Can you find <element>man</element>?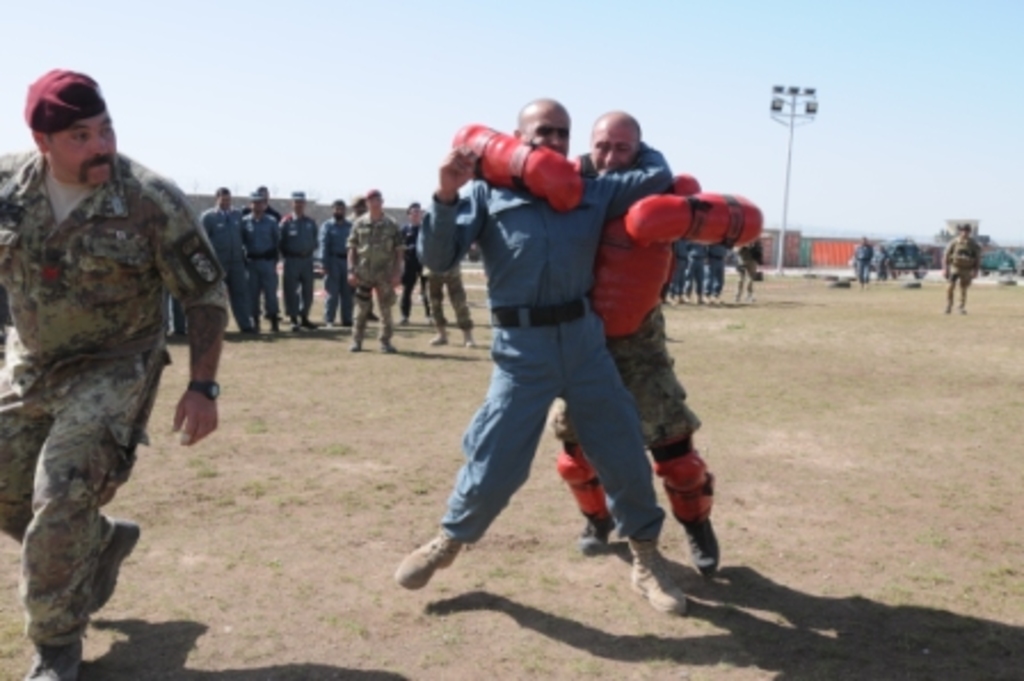
Yes, bounding box: [734, 240, 759, 299].
